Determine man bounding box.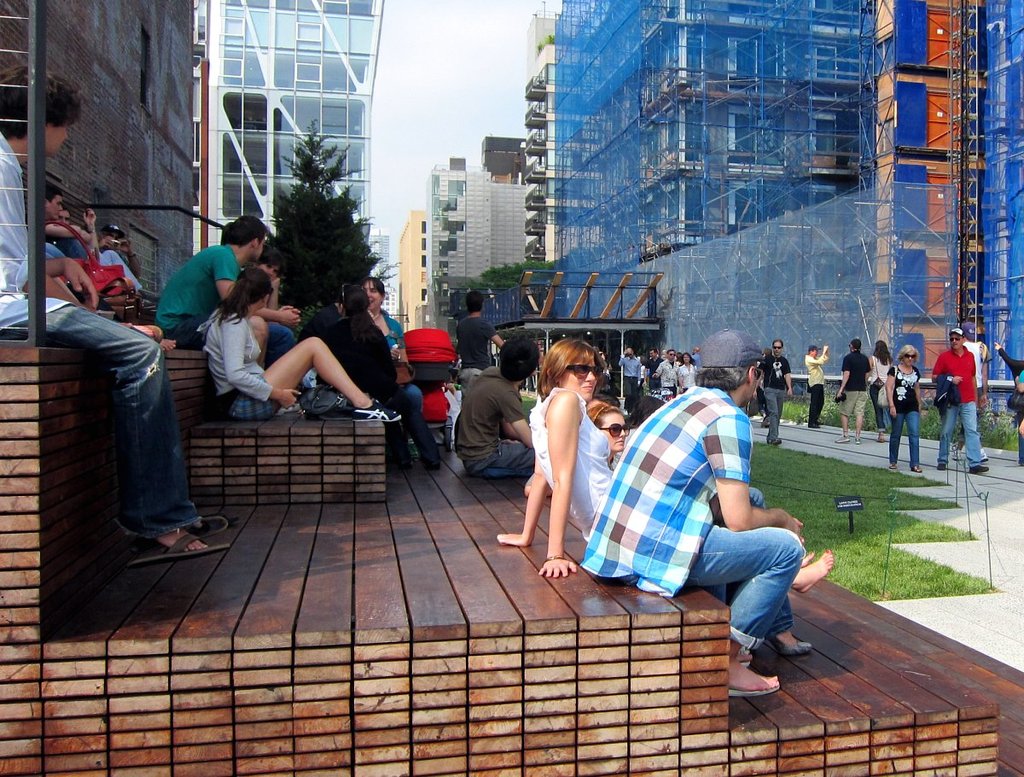
Determined: Rect(750, 336, 792, 450).
